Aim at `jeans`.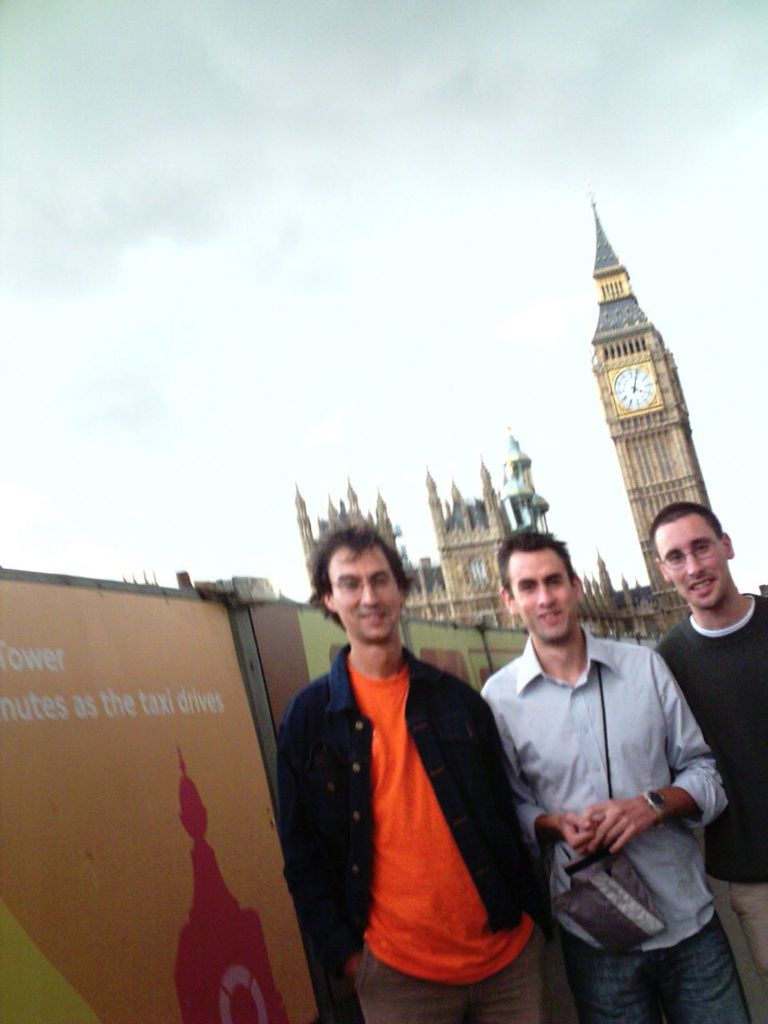
Aimed at (x1=540, y1=908, x2=741, y2=1018).
